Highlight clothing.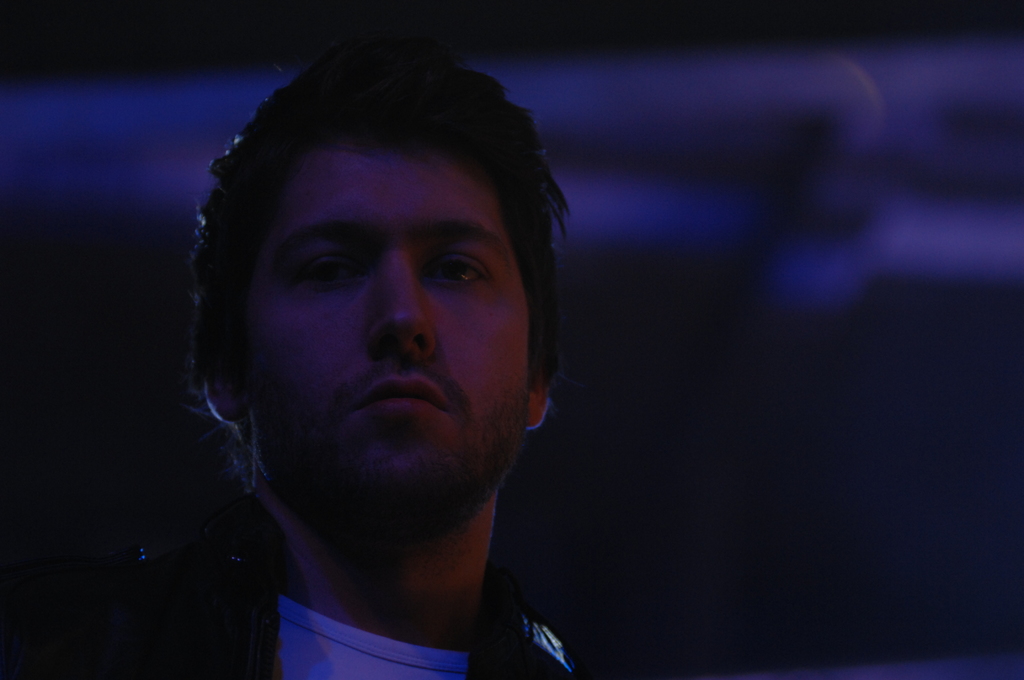
Highlighted region: x1=0, y1=490, x2=573, y2=679.
